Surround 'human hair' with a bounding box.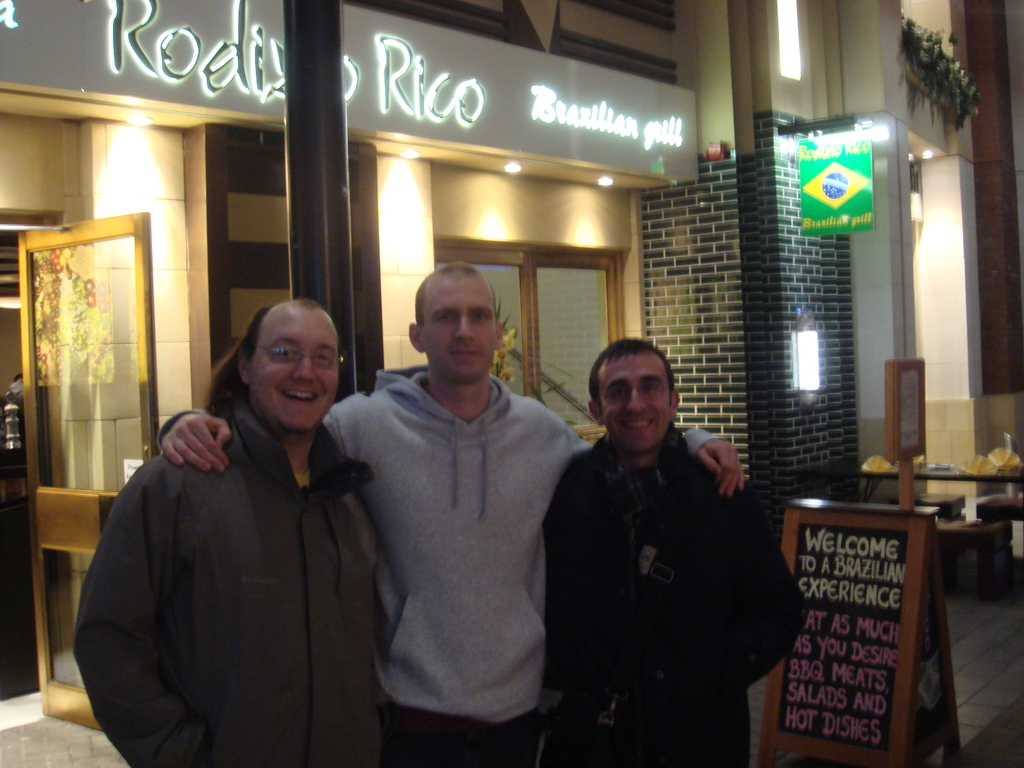
[194,303,279,420].
